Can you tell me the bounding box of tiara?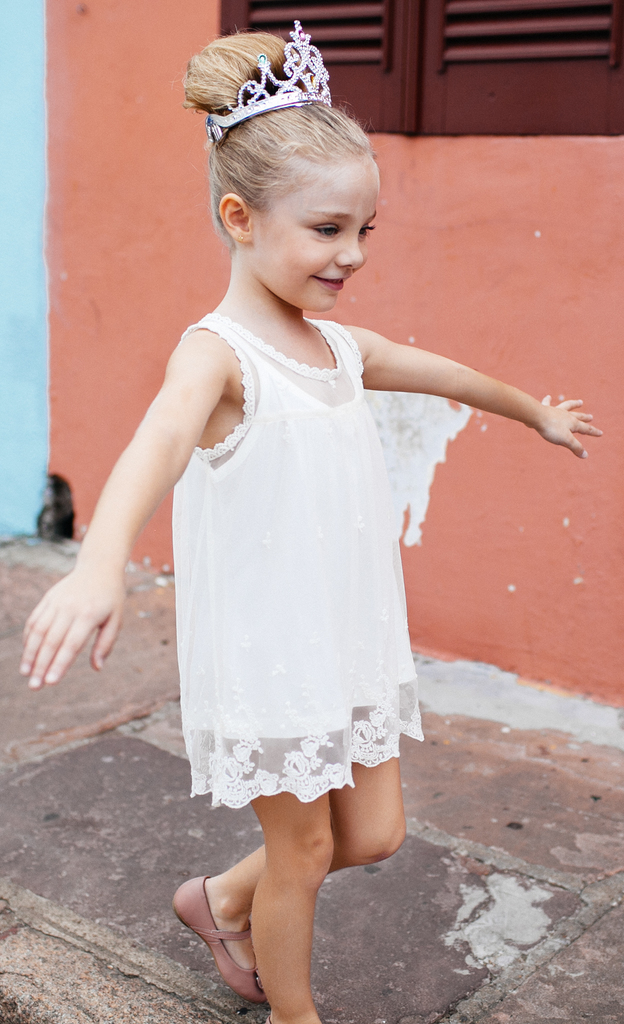
rect(205, 20, 331, 145).
